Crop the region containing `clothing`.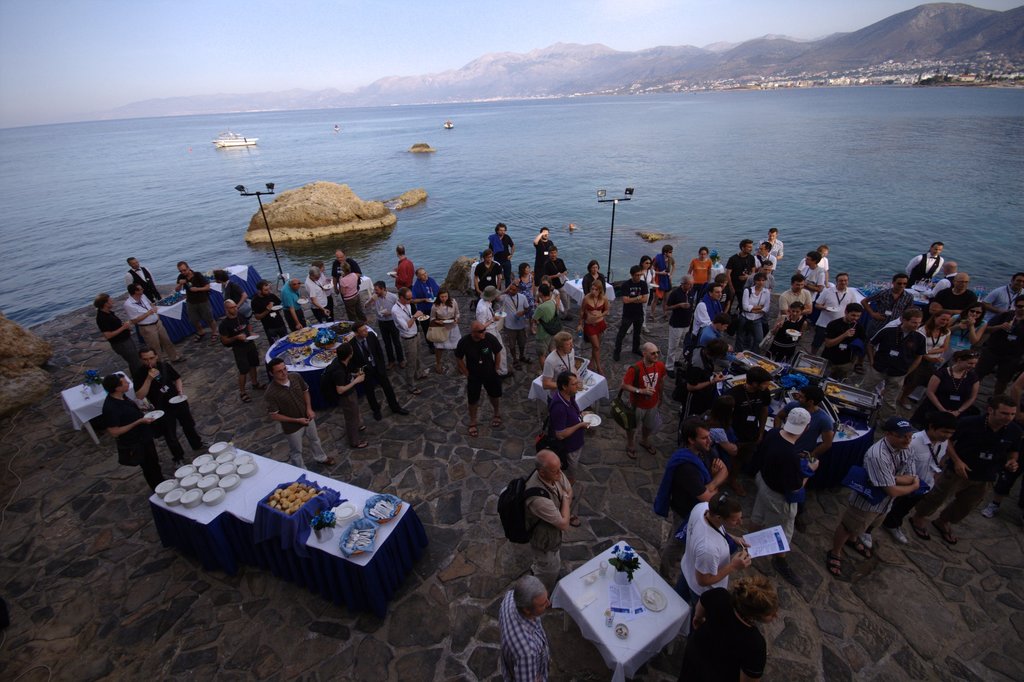
Crop region: Rect(427, 304, 463, 357).
